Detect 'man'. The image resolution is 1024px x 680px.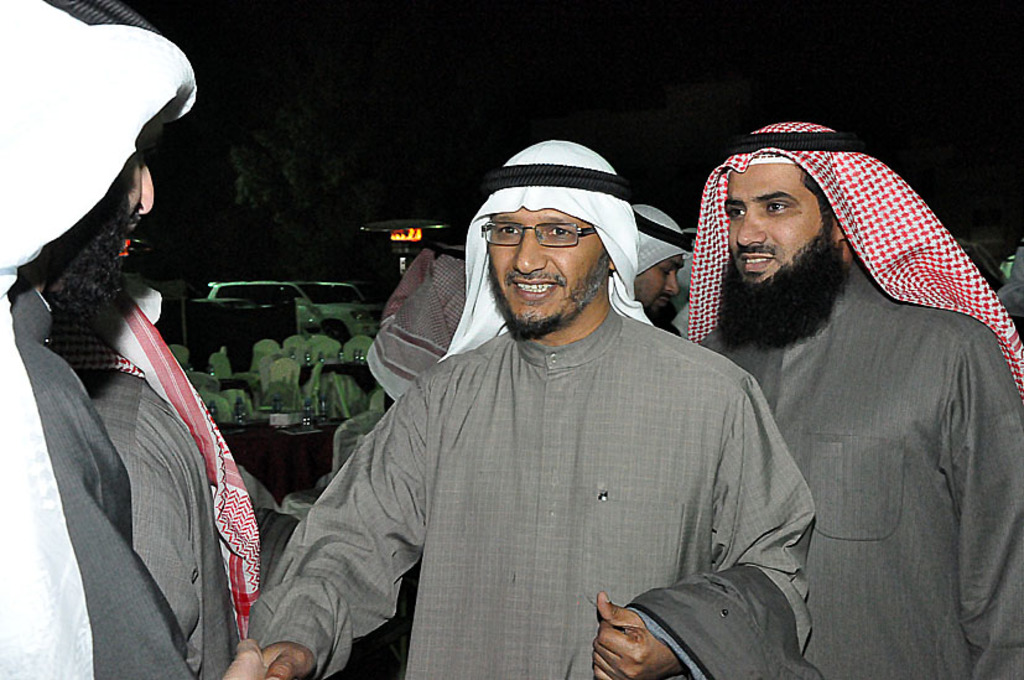
289/154/854/664.
